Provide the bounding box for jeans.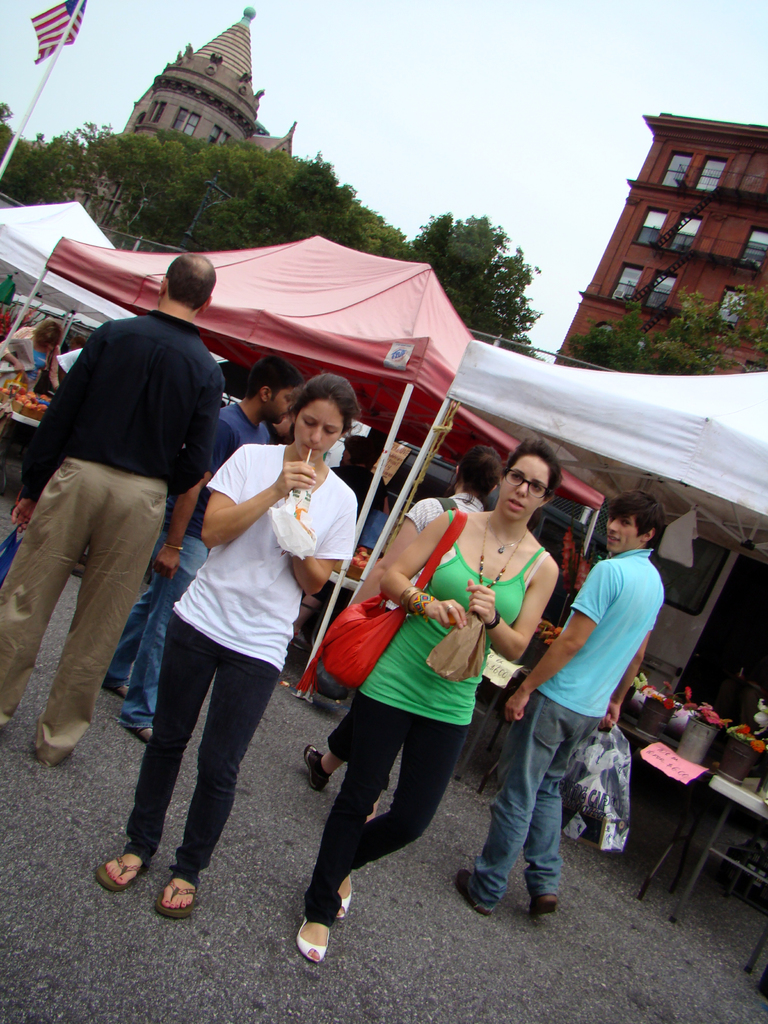
bbox(470, 687, 602, 913).
